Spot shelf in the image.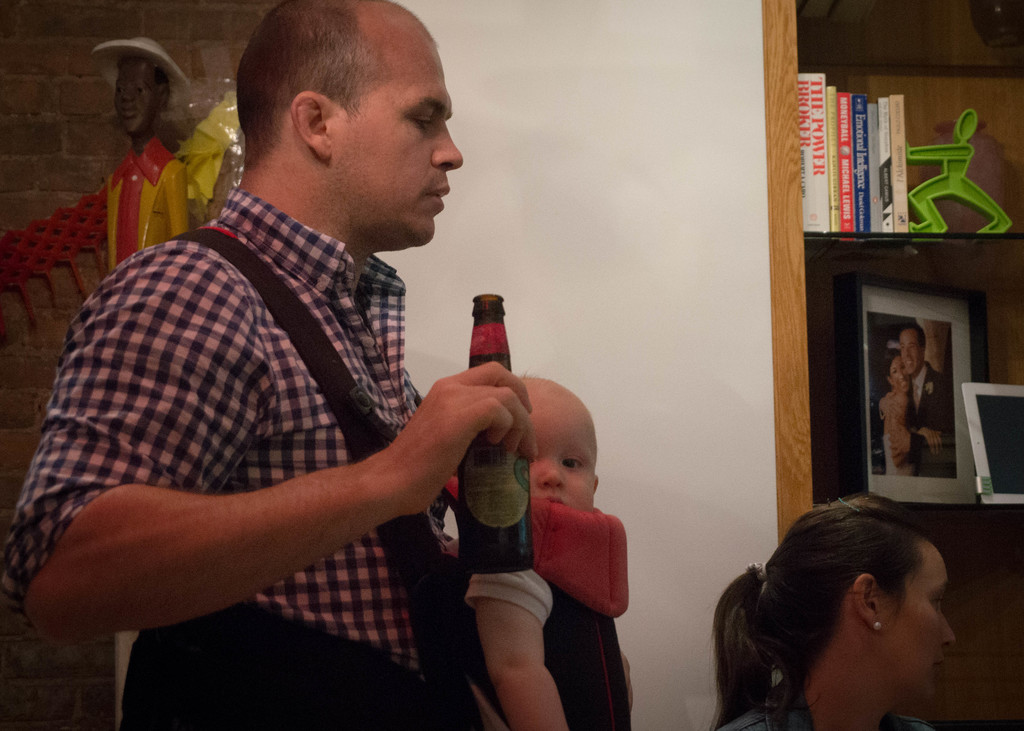
shelf found at bbox(785, 229, 1023, 293).
